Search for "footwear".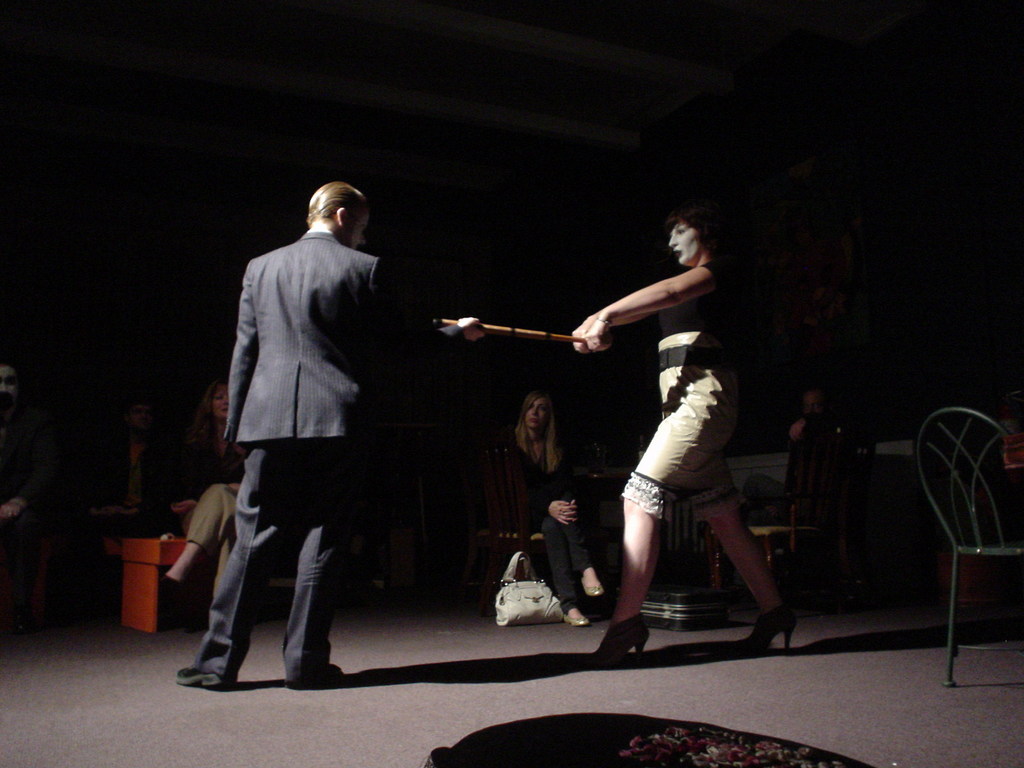
Found at <box>580,565,609,606</box>.
